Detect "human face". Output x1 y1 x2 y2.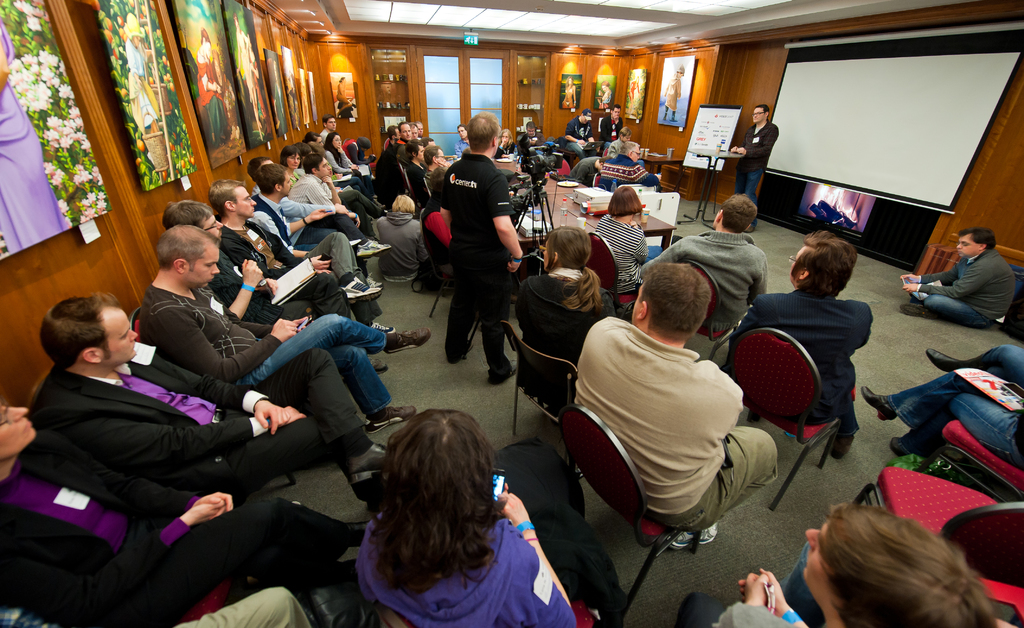
317 156 333 177.
